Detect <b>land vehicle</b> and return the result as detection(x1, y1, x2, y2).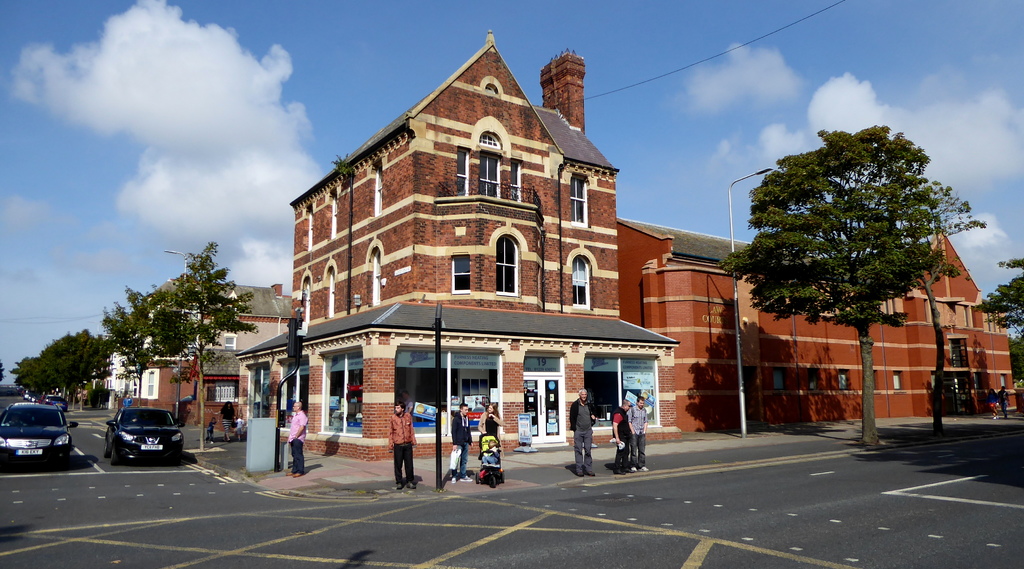
detection(88, 404, 172, 468).
